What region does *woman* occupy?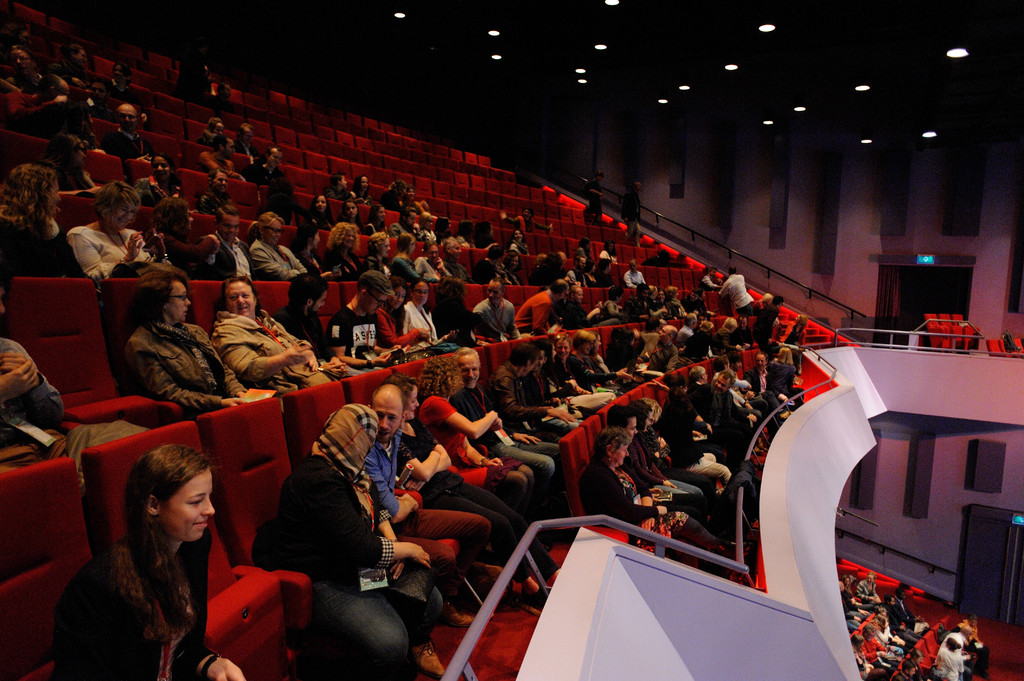
[0,160,86,277].
